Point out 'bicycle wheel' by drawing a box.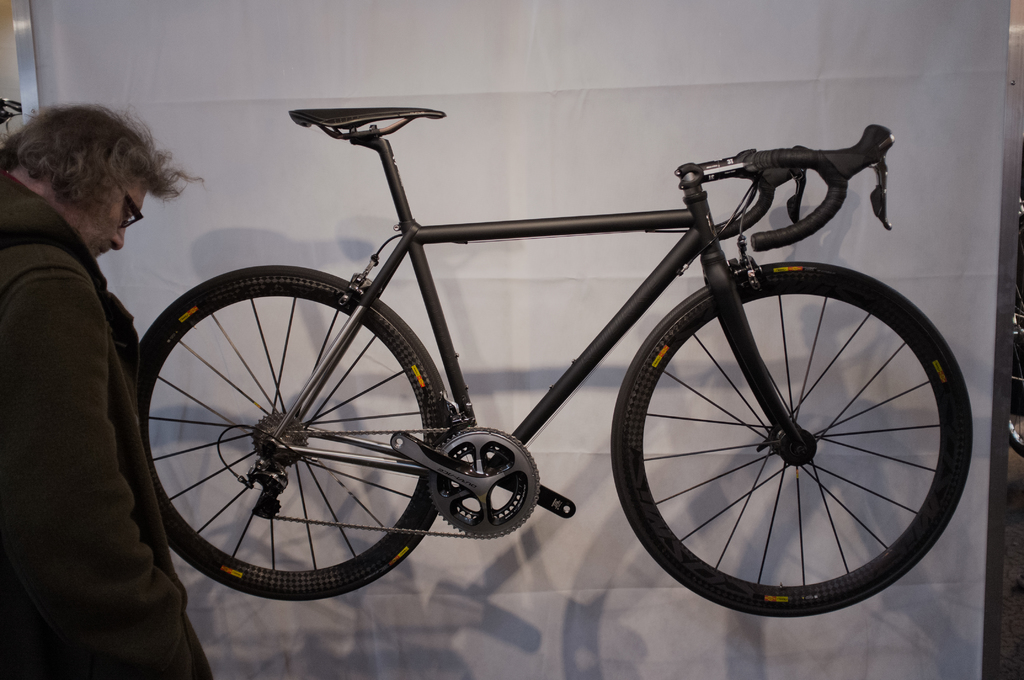
[x1=137, y1=260, x2=470, y2=606].
